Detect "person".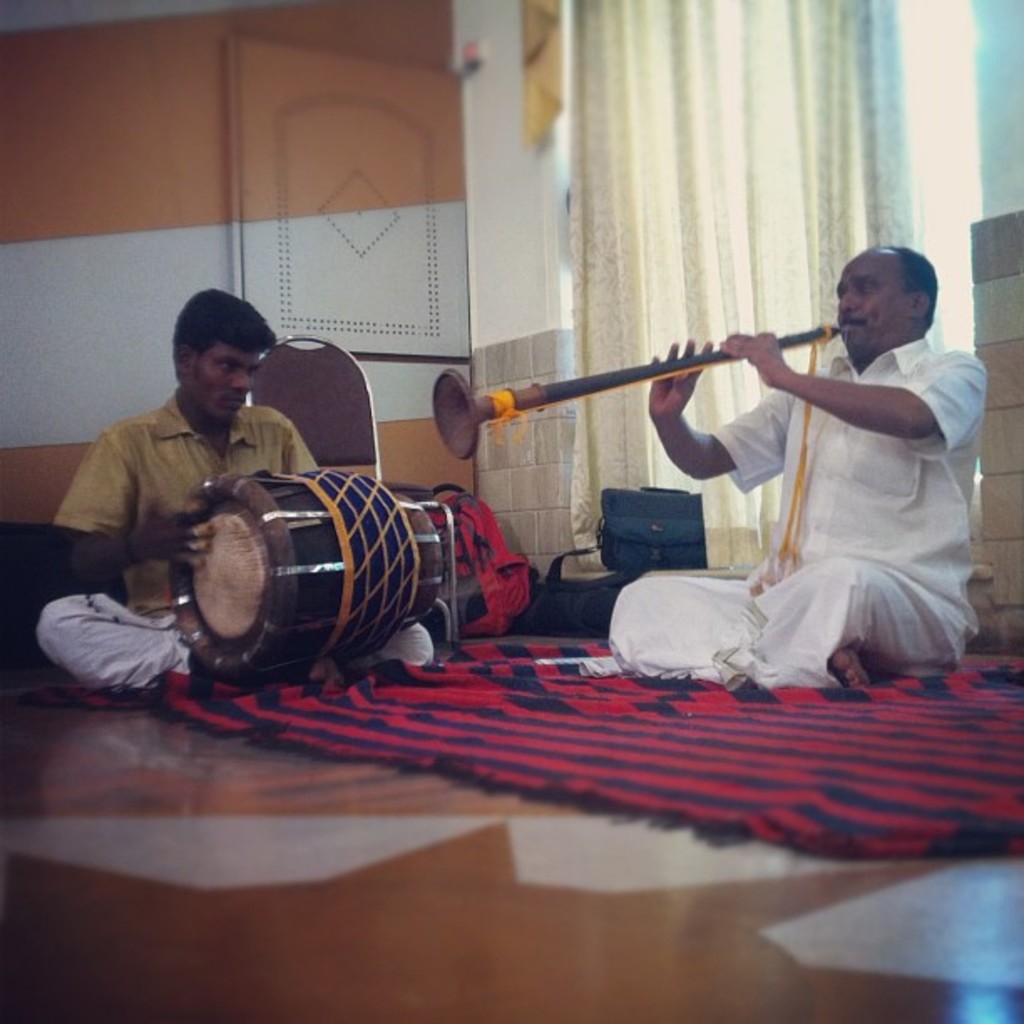
Detected at rect(35, 286, 435, 698).
